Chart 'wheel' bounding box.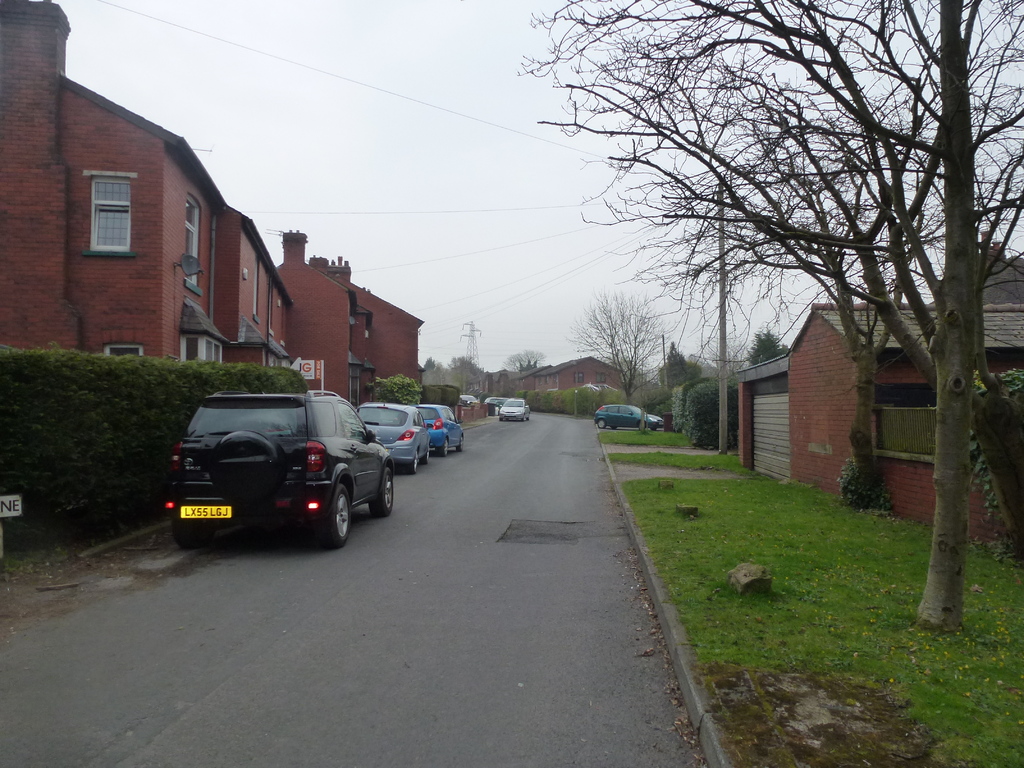
Charted: bbox=[424, 444, 435, 463].
